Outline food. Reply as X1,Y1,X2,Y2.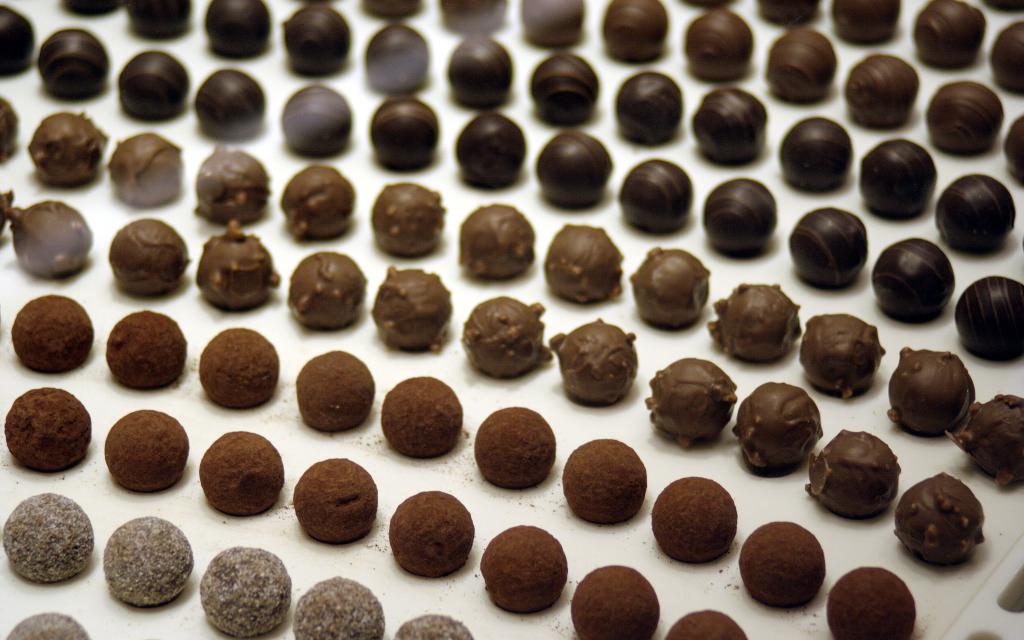
3,493,95,586.
